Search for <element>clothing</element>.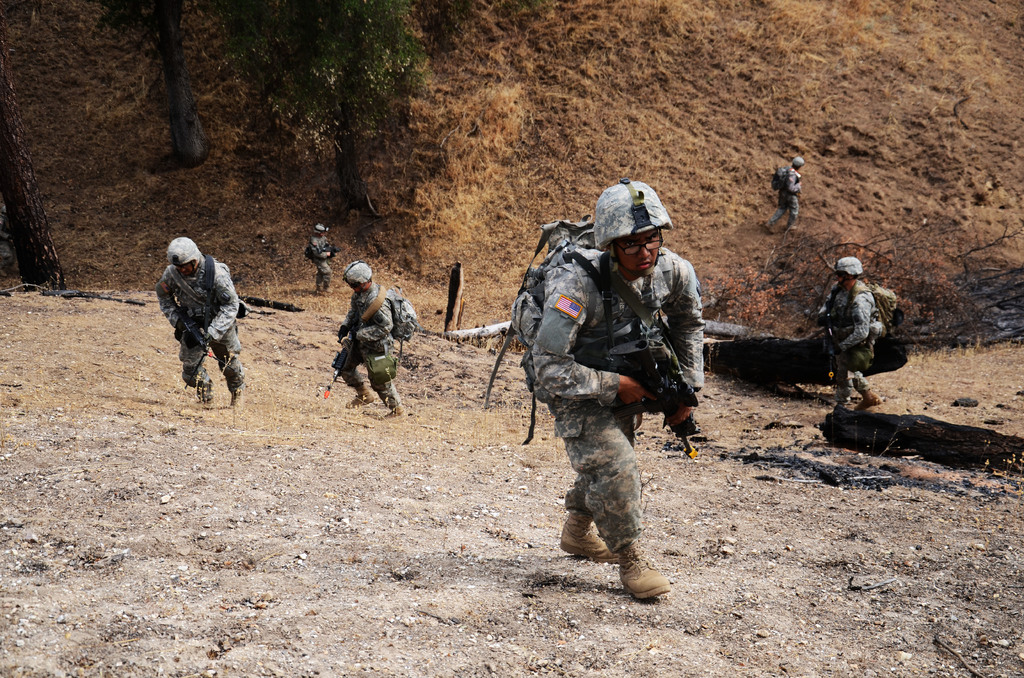
Found at select_region(153, 232, 243, 404).
